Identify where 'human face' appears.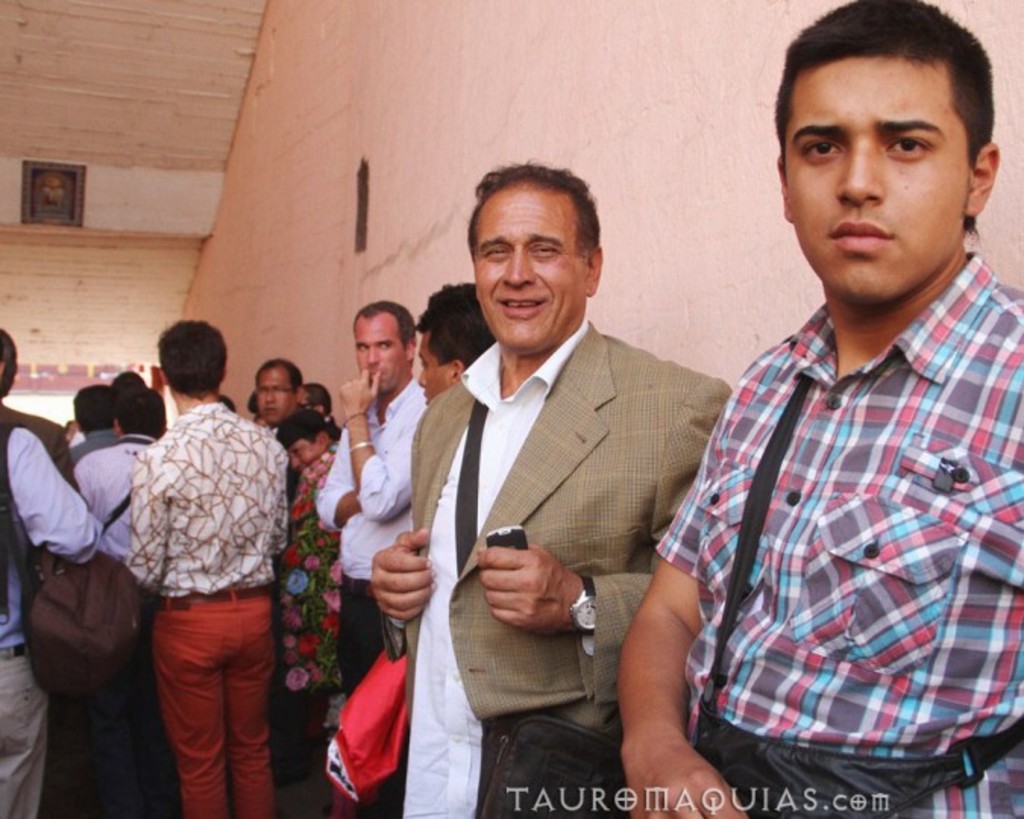
Appears at BBox(353, 317, 410, 397).
